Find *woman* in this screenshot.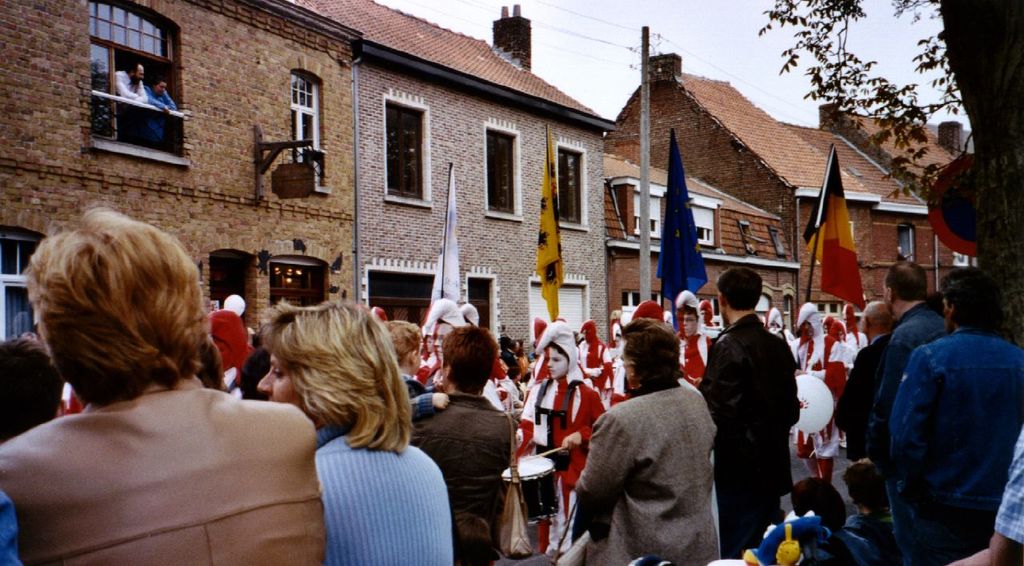
The bounding box for *woman* is BBox(247, 299, 454, 555).
